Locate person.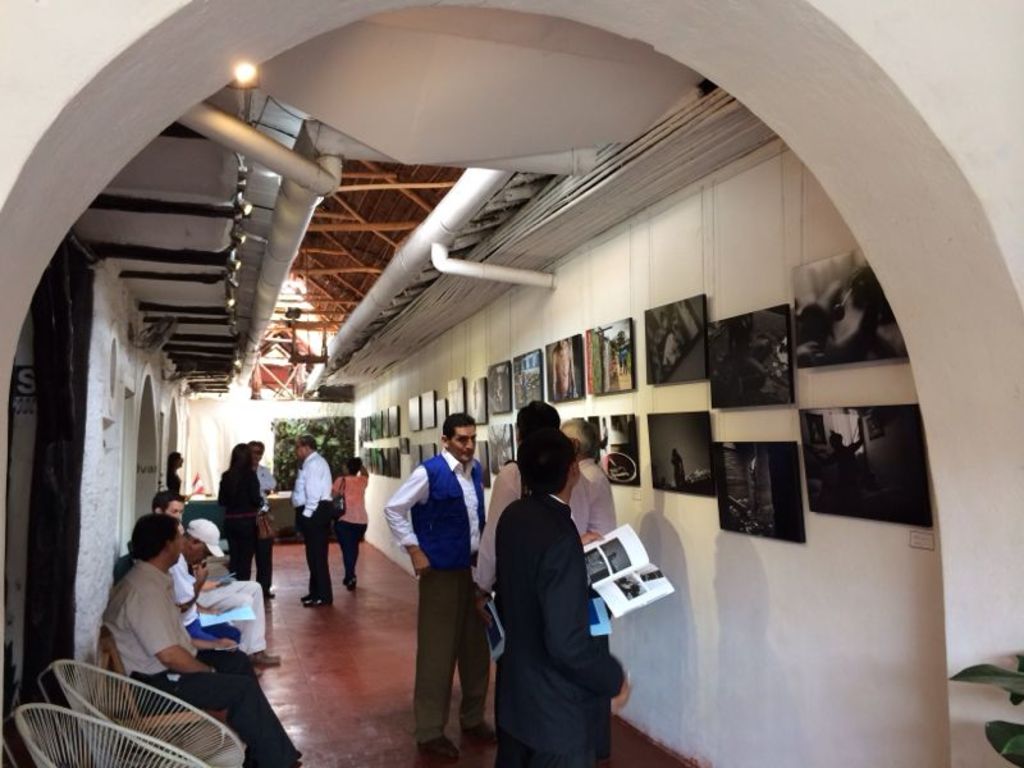
Bounding box: l=152, t=489, r=184, b=518.
